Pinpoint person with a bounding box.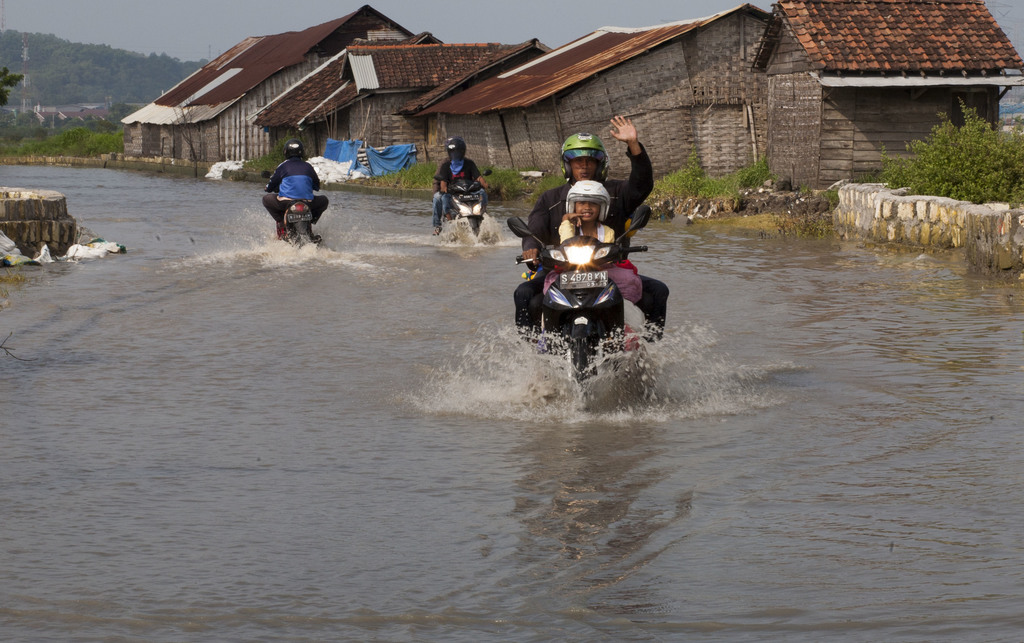
bbox=[435, 132, 491, 231].
